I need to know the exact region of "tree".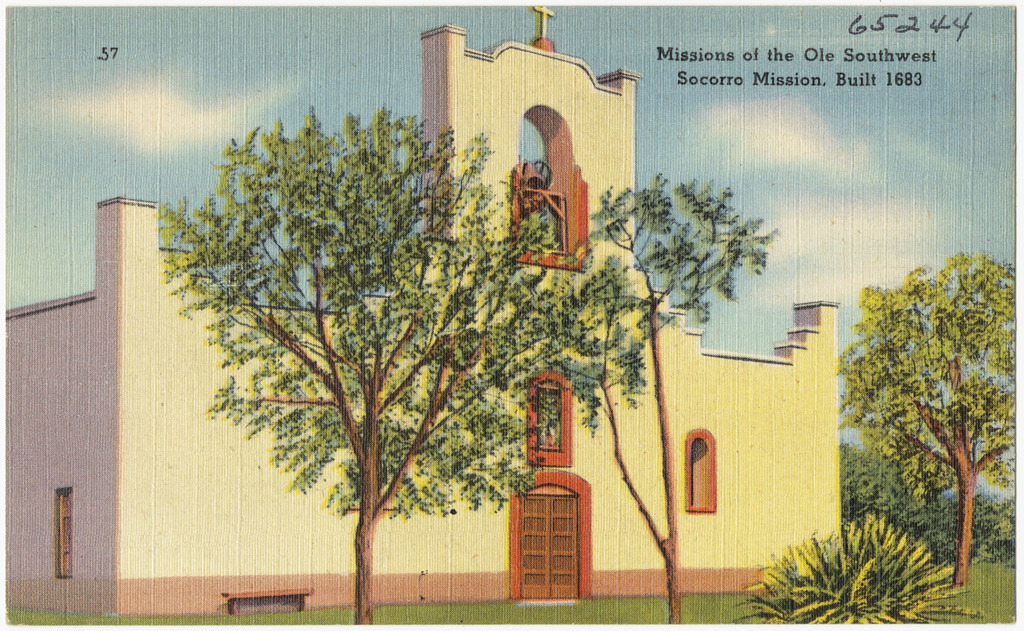
Region: (x1=167, y1=66, x2=516, y2=593).
